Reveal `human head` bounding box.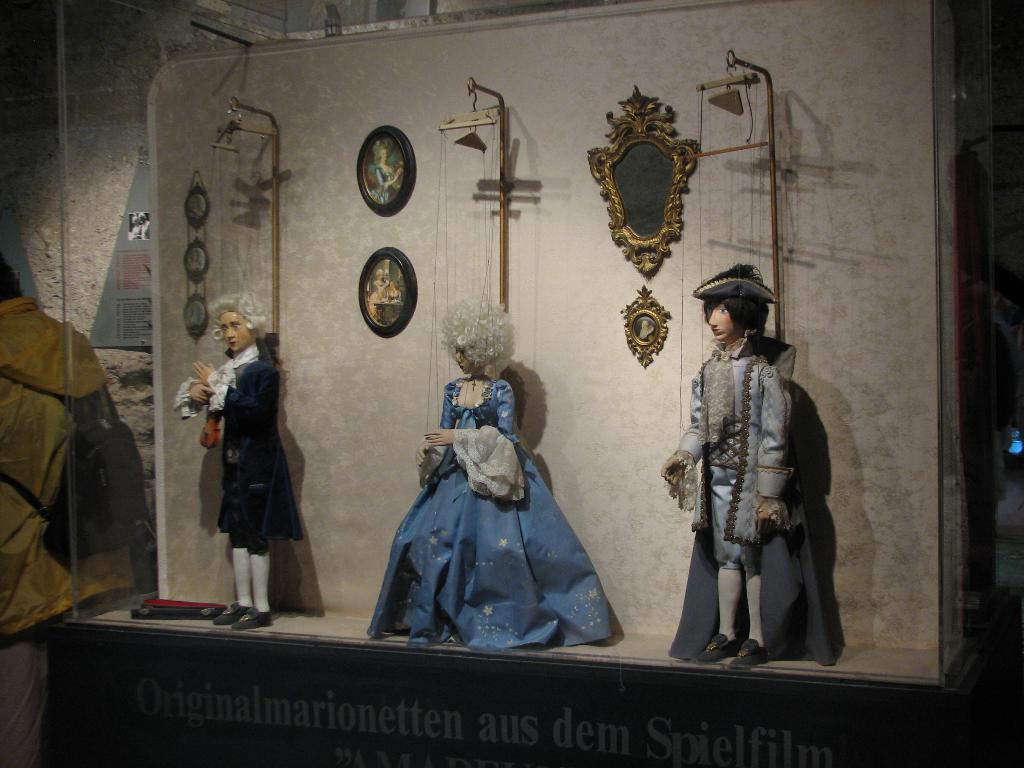
Revealed: (140,211,148,223).
